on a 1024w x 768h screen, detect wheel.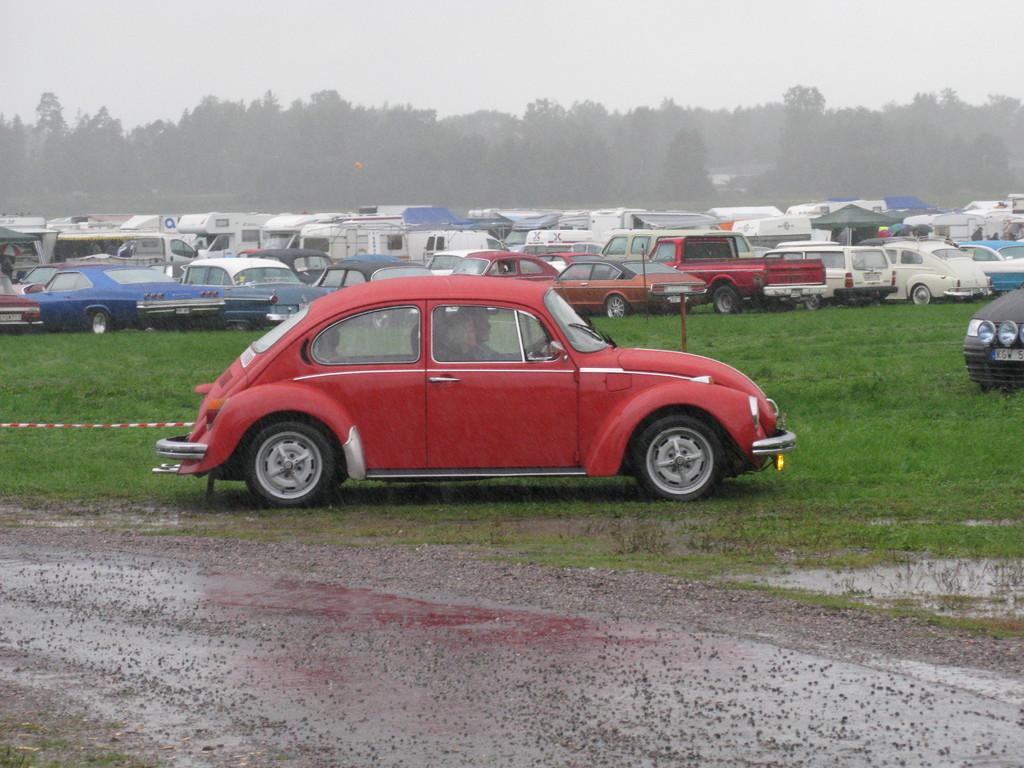
l=911, t=283, r=933, b=304.
